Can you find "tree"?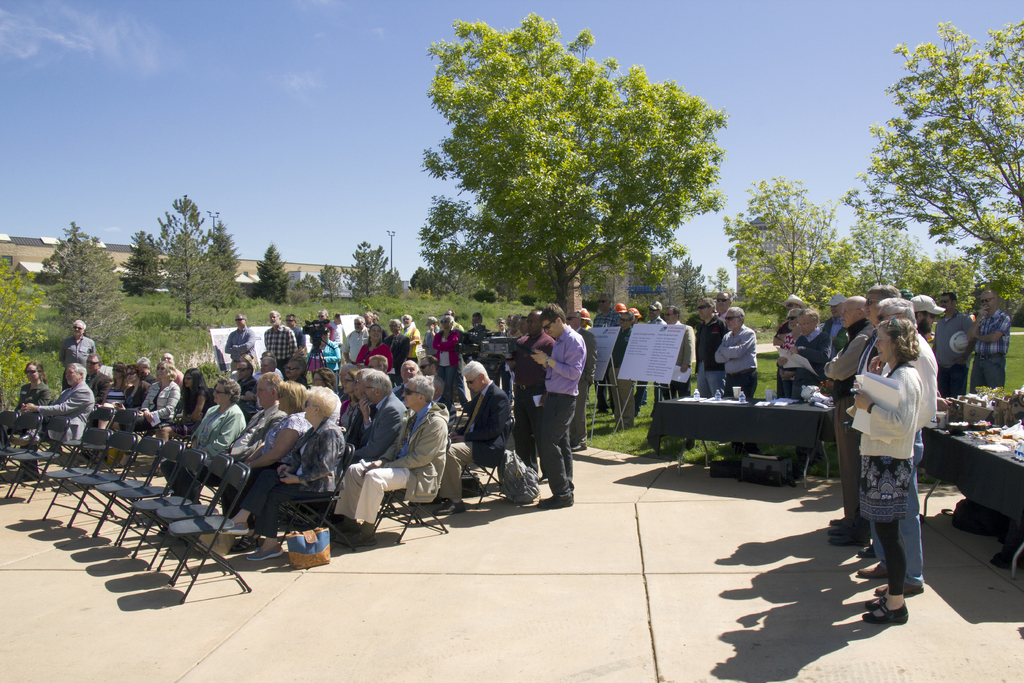
Yes, bounding box: bbox=(119, 231, 169, 292).
